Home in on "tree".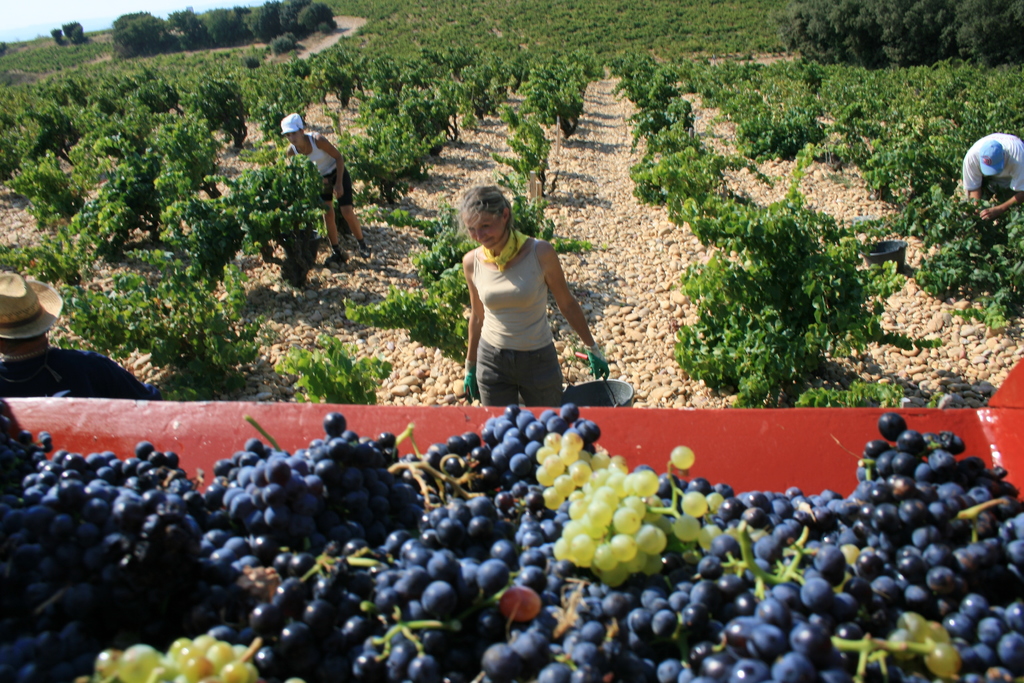
Homed in at 205 5 253 45.
